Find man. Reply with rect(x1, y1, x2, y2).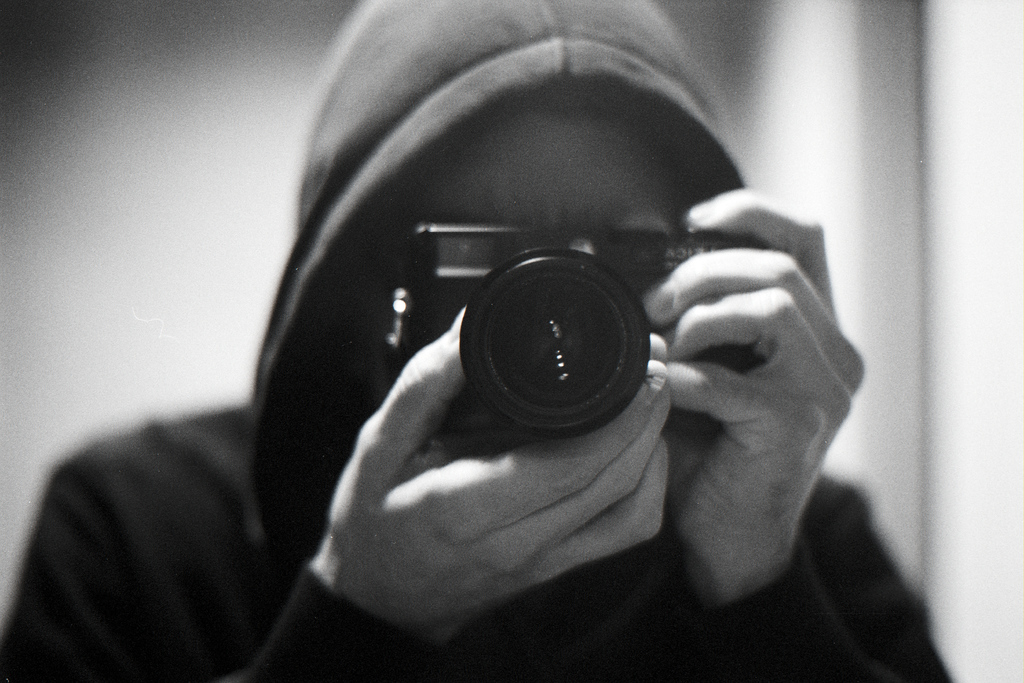
rect(8, 46, 1001, 657).
